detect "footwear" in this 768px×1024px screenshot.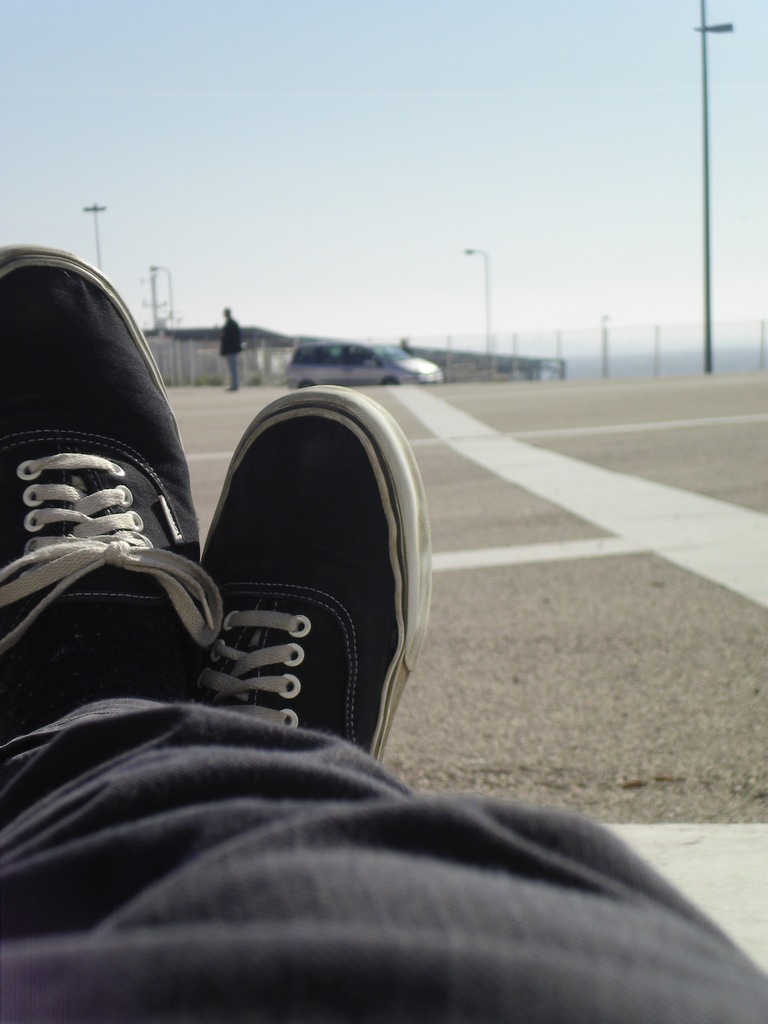
Detection: select_region(0, 237, 226, 736).
